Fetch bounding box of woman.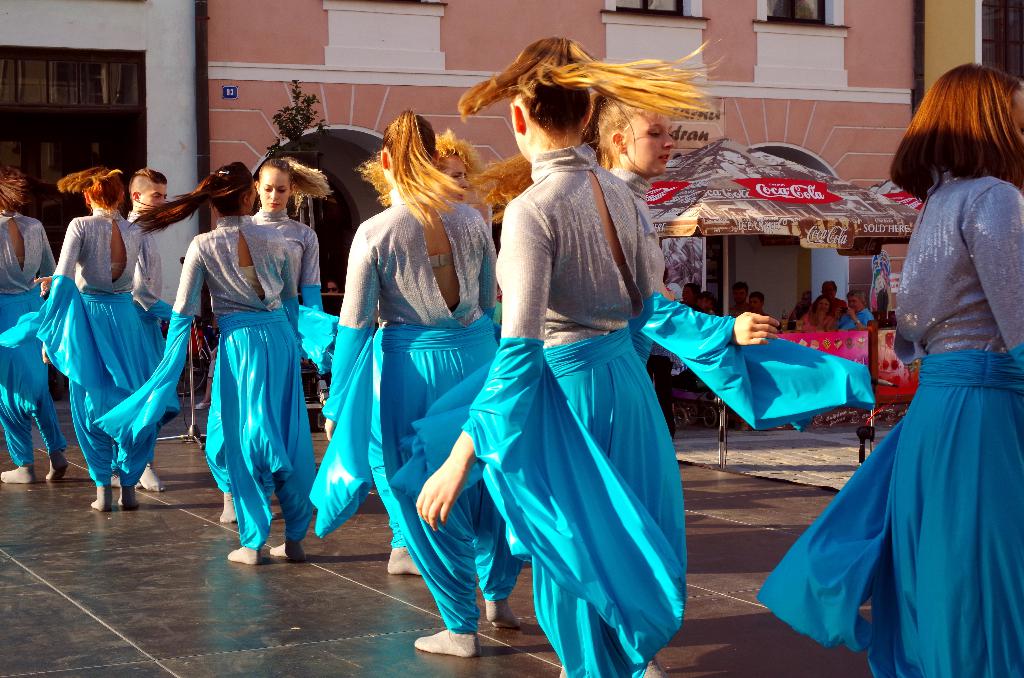
Bbox: bbox(93, 160, 316, 568).
